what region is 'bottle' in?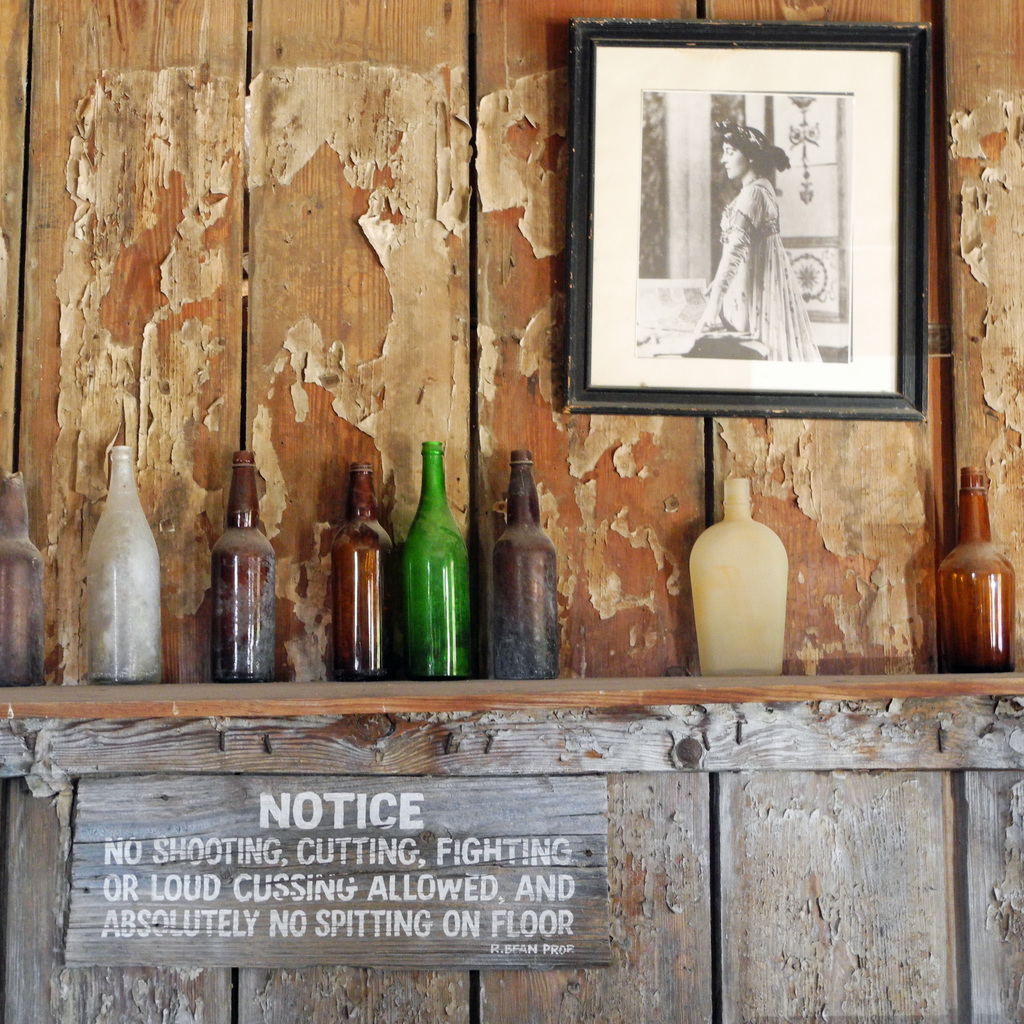
[x1=80, y1=451, x2=172, y2=678].
